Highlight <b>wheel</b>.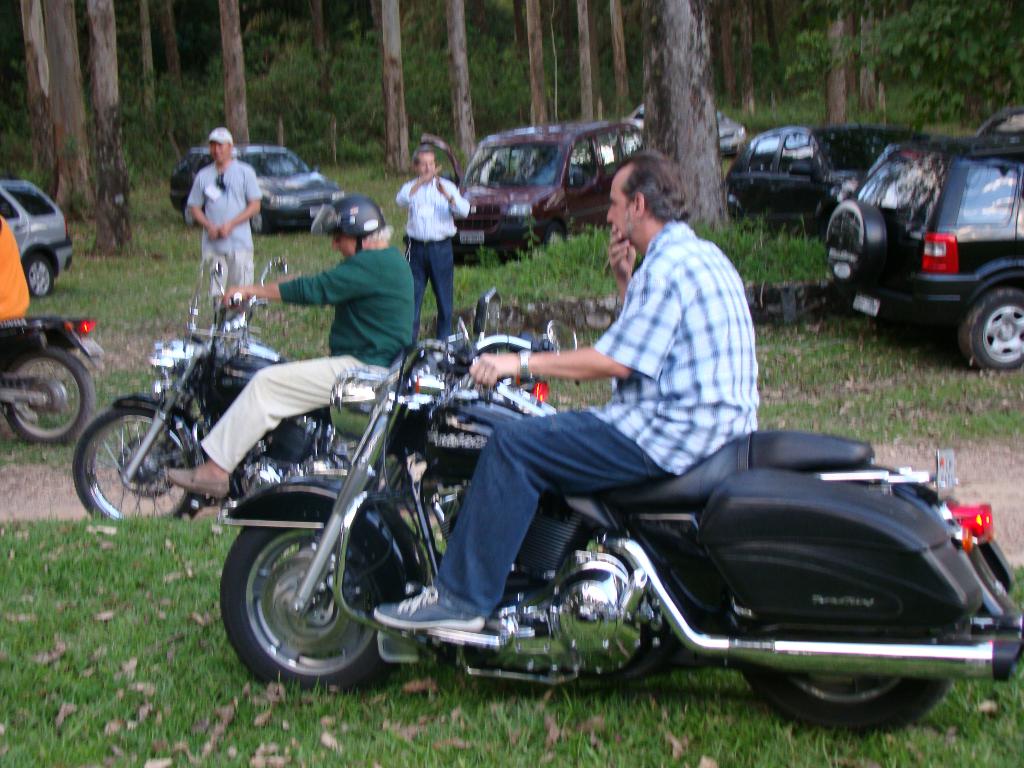
Highlighted region: (0,345,99,443).
